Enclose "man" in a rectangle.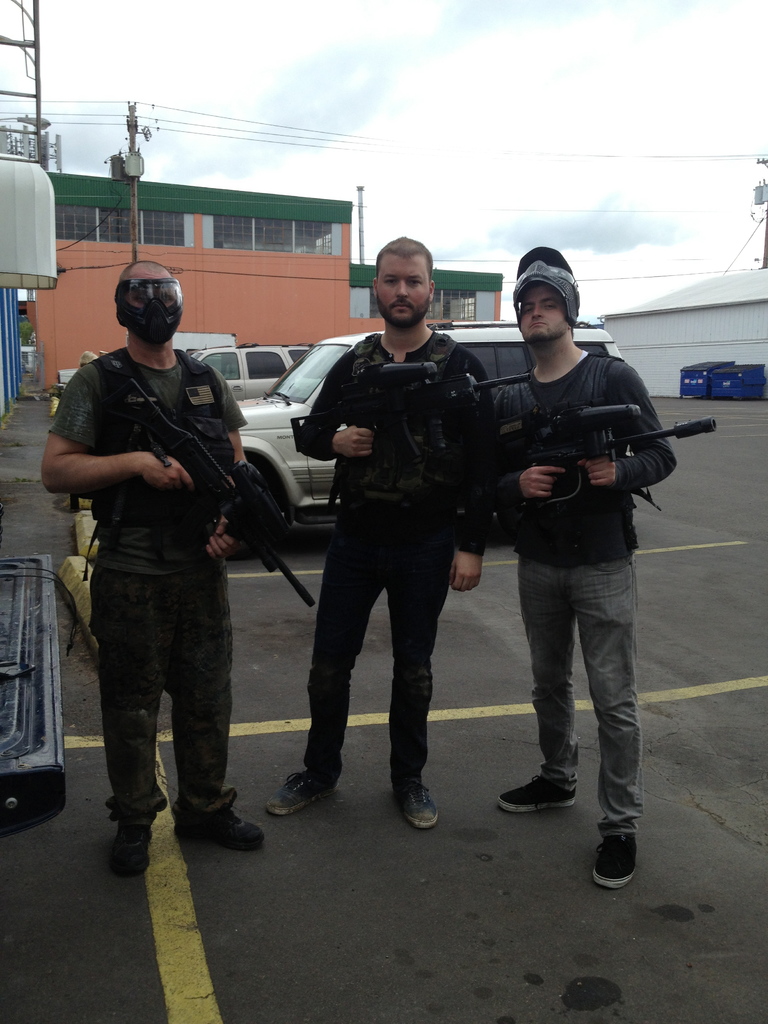
BBox(278, 205, 507, 825).
